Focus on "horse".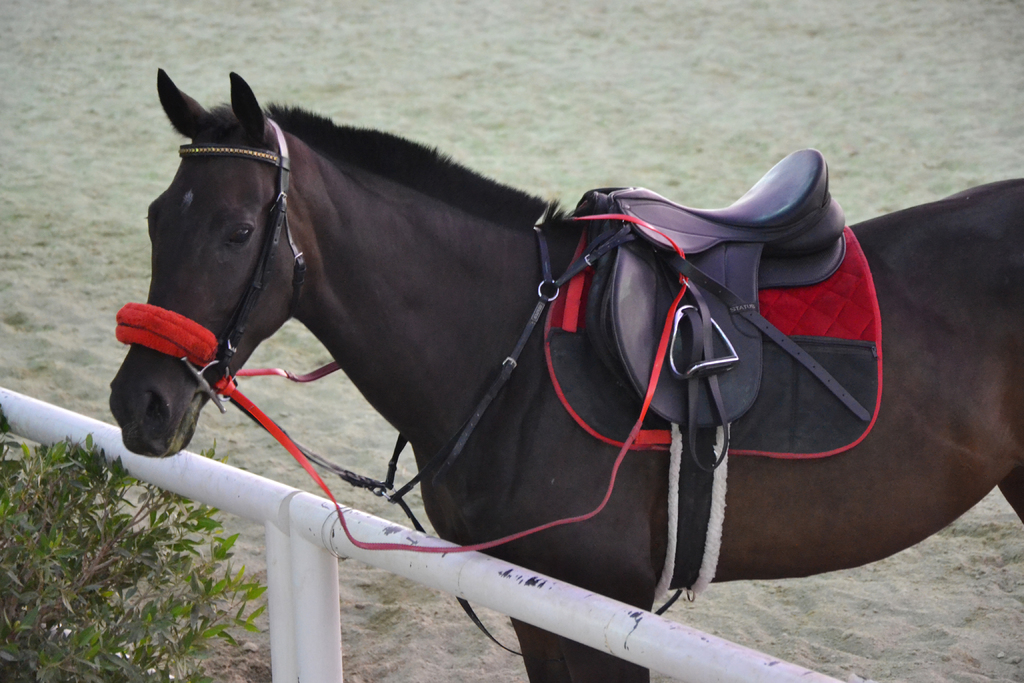
Focused at bbox(108, 67, 1023, 682).
